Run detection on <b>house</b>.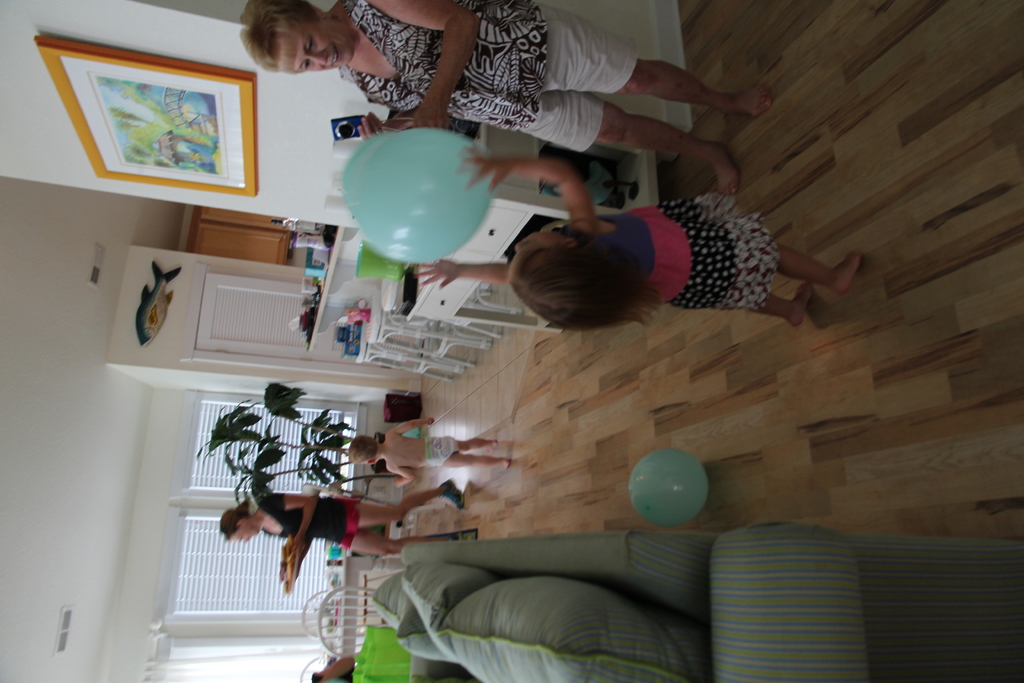
Result: 0/0/1023/682.
